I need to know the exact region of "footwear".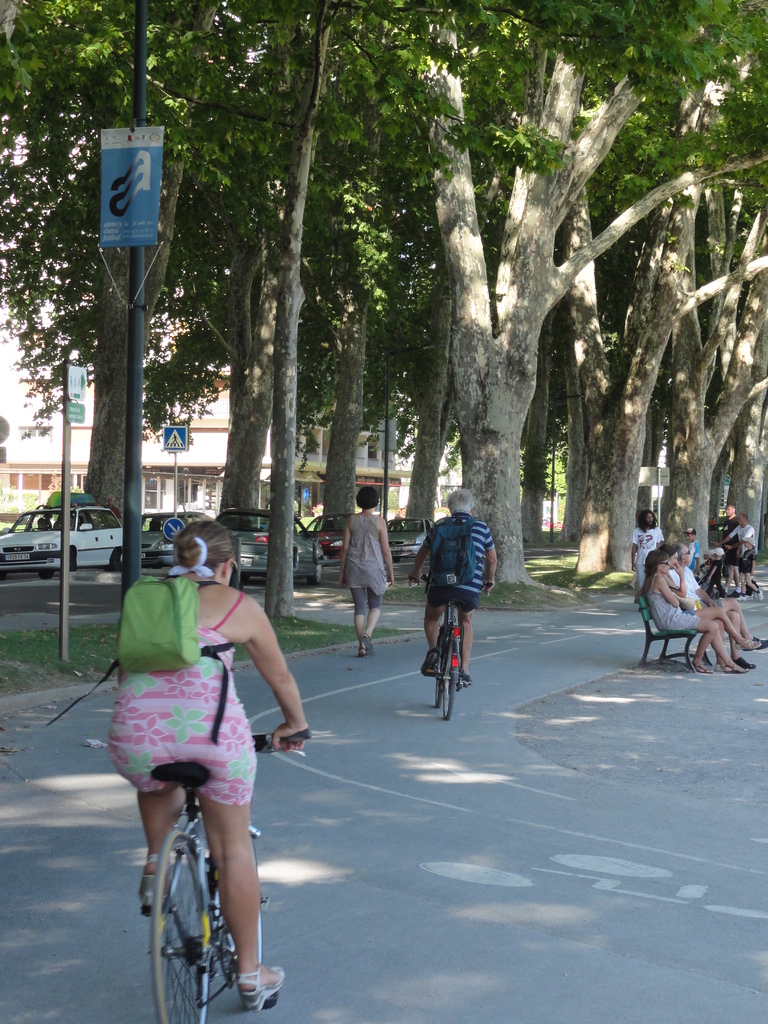
Region: <box>739,638,763,650</box>.
